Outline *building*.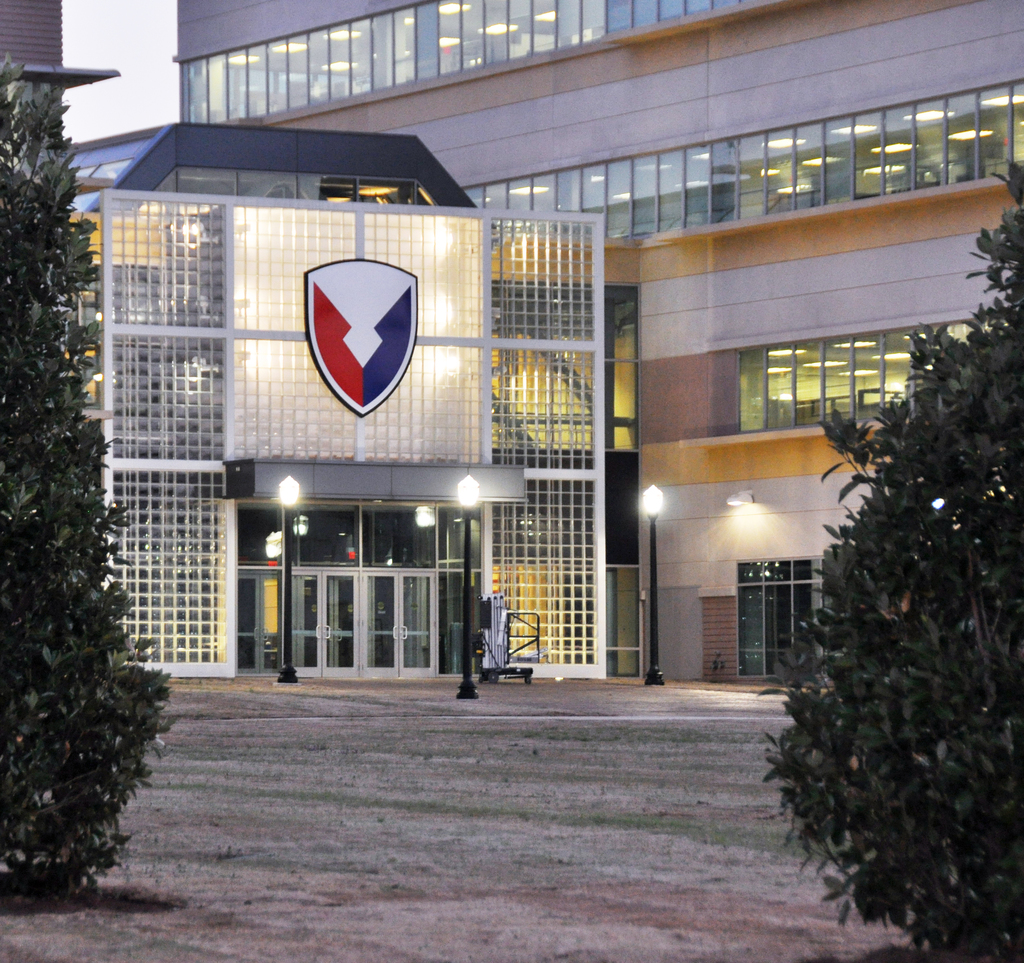
Outline: <region>0, 0, 121, 204</region>.
